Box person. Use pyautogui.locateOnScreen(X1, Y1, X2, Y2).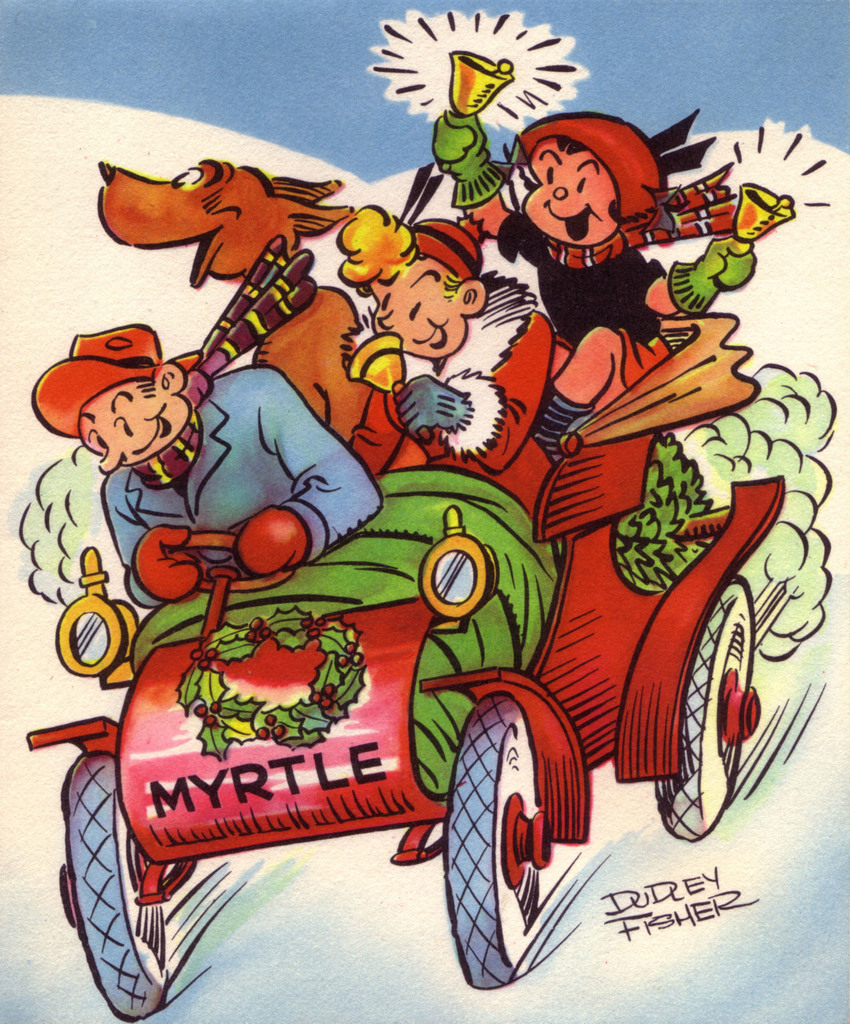
pyautogui.locateOnScreen(28, 319, 384, 610).
